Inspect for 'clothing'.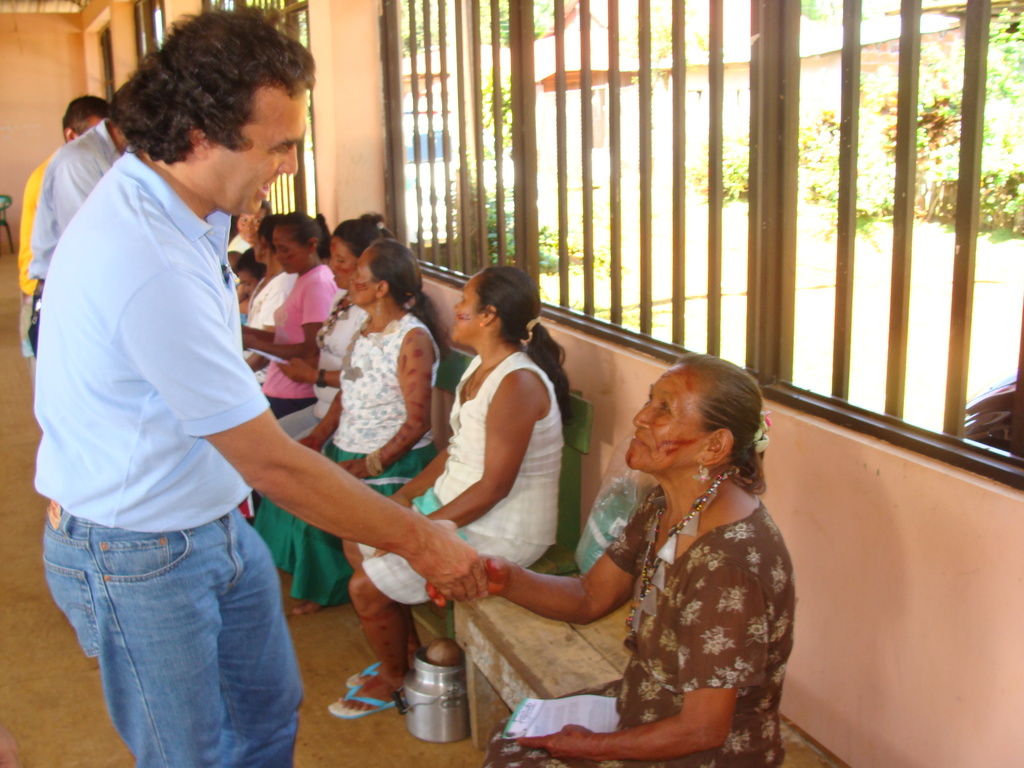
Inspection: [247, 315, 445, 607].
